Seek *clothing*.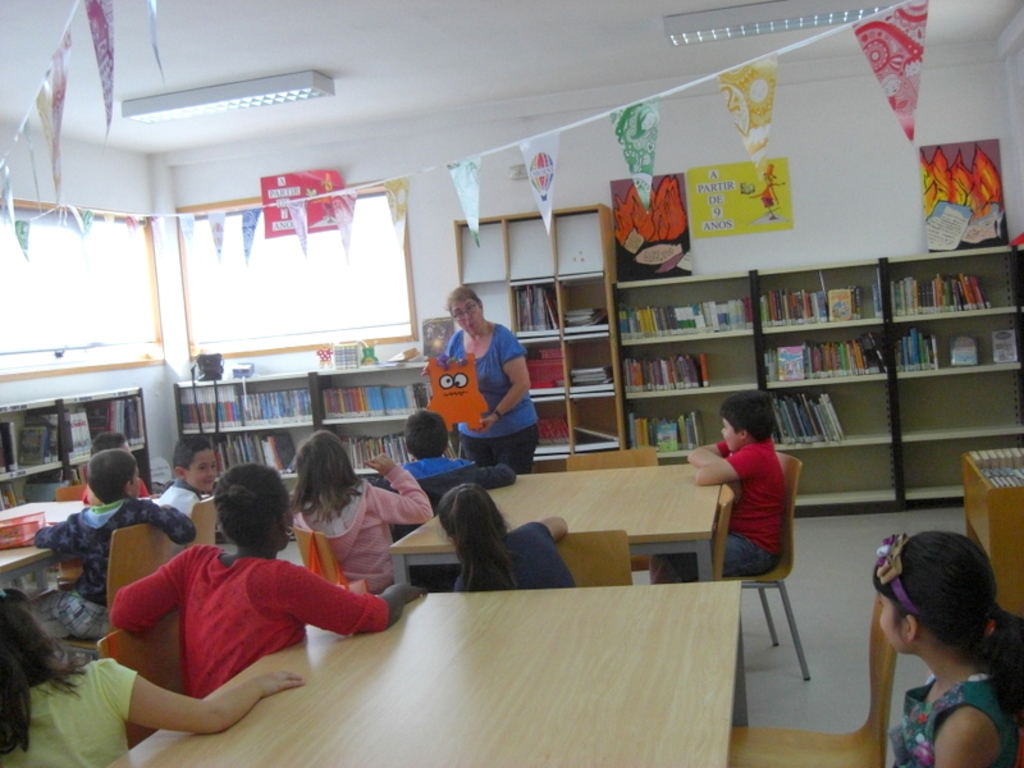
detection(887, 664, 1015, 767).
